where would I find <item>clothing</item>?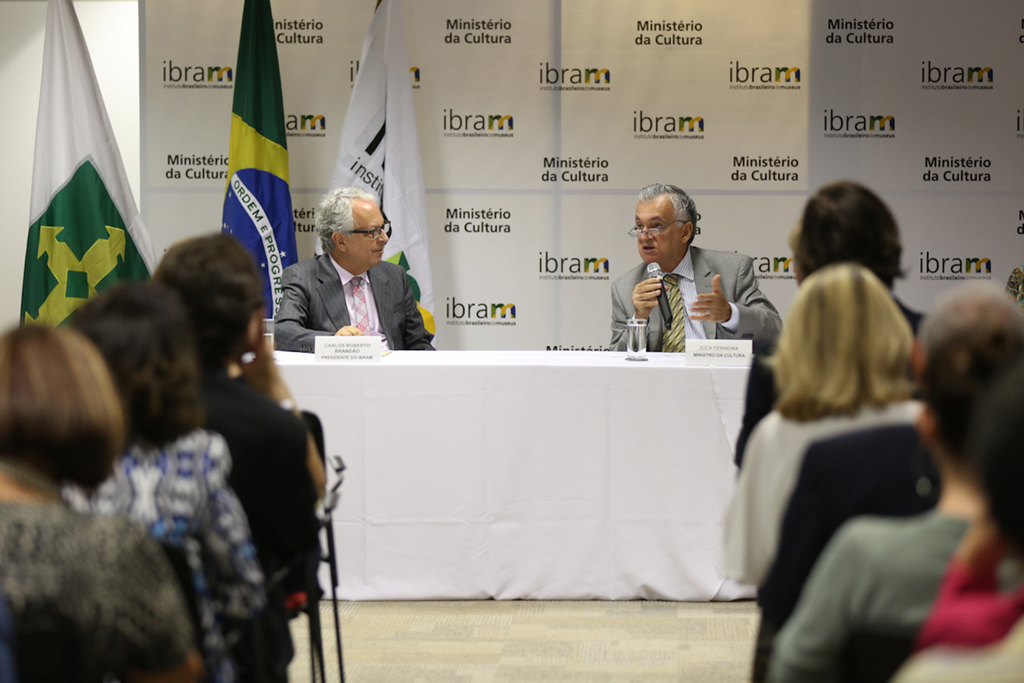
At [x1=278, y1=222, x2=440, y2=352].
